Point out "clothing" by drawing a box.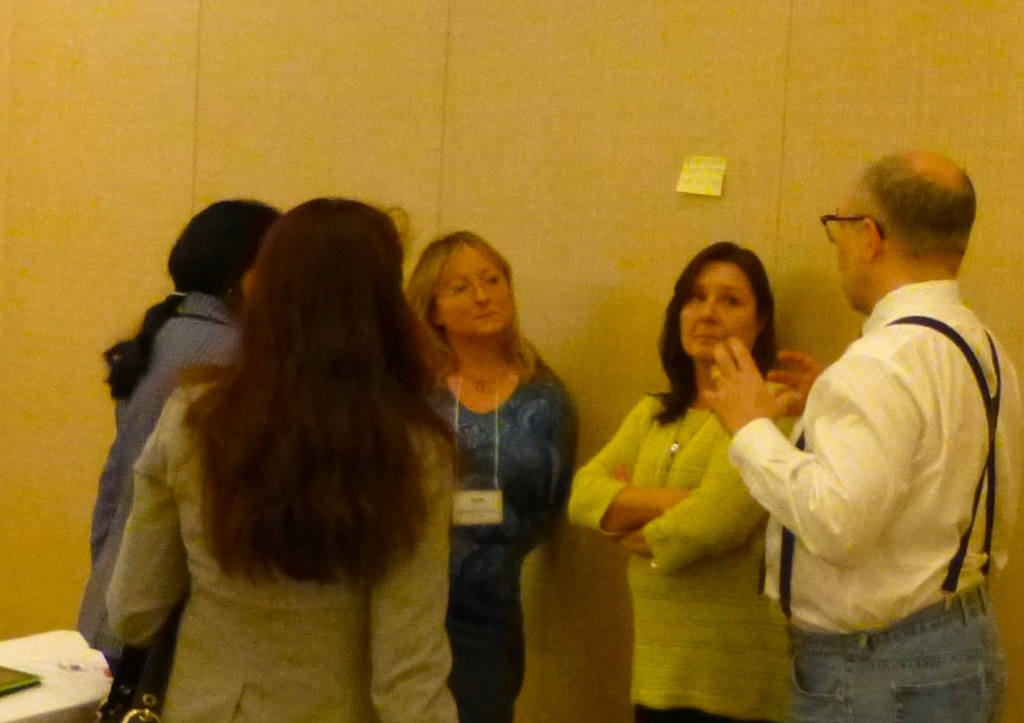
[552, 381, 821, 722].
